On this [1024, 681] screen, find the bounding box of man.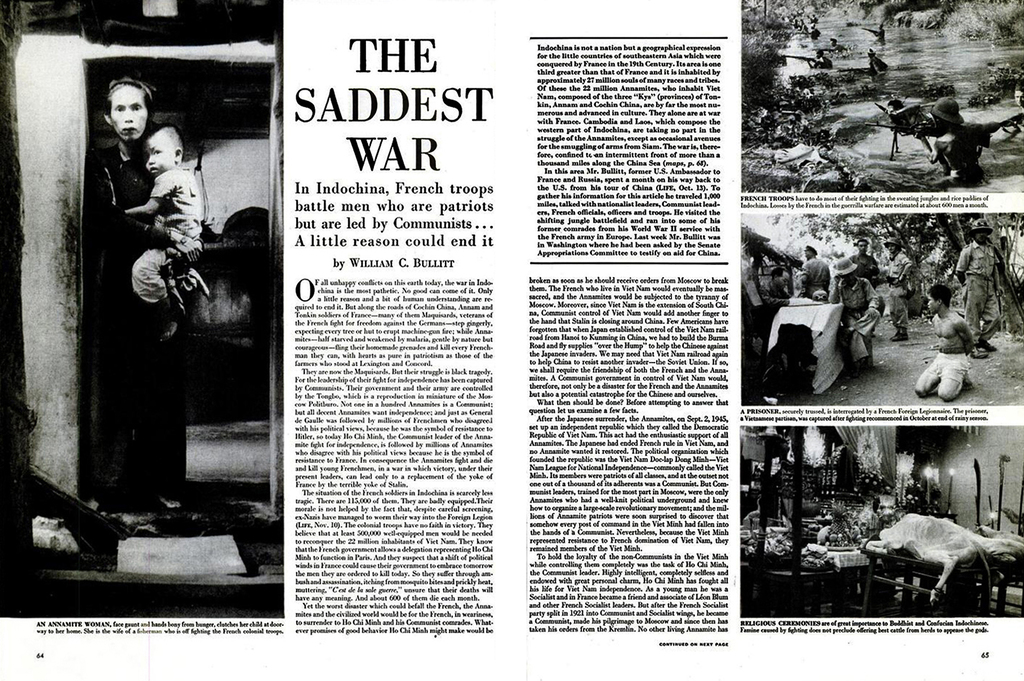
Bounding box: [left=956, top=220, right=1001, bottom=359].
